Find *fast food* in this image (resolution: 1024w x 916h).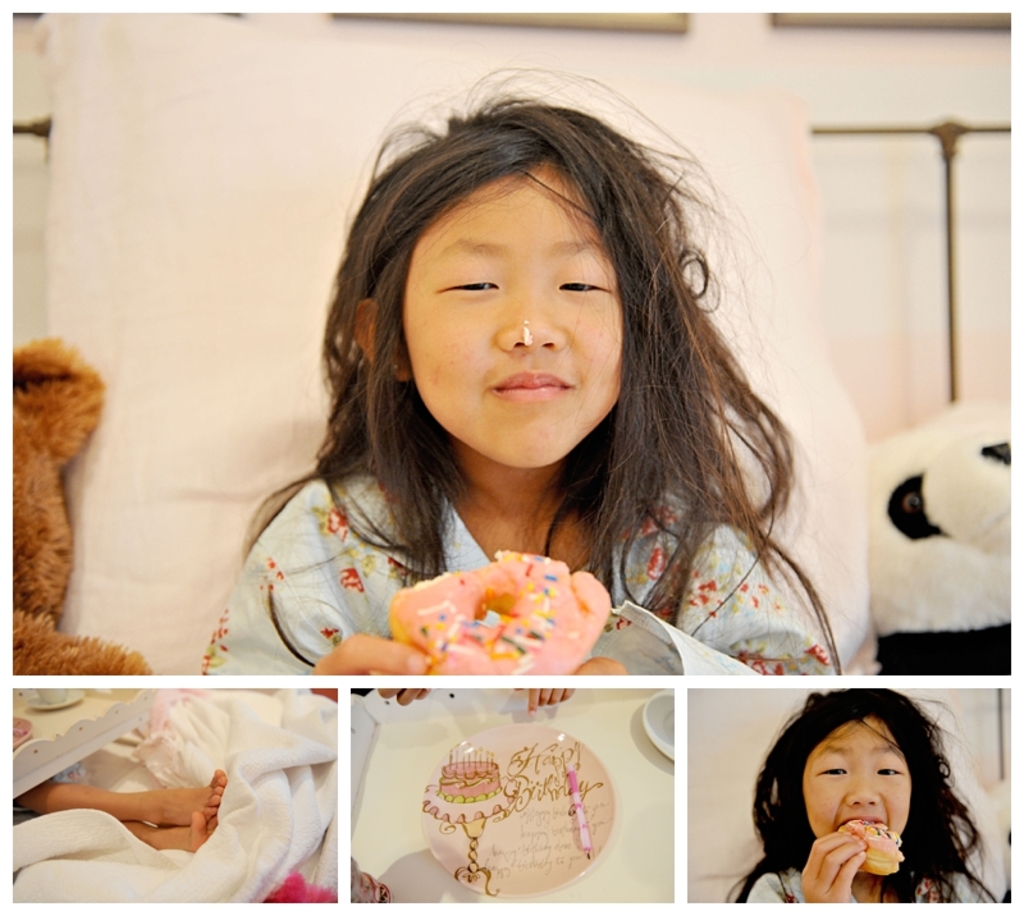
bbox=(375, 568, 622, 667).
